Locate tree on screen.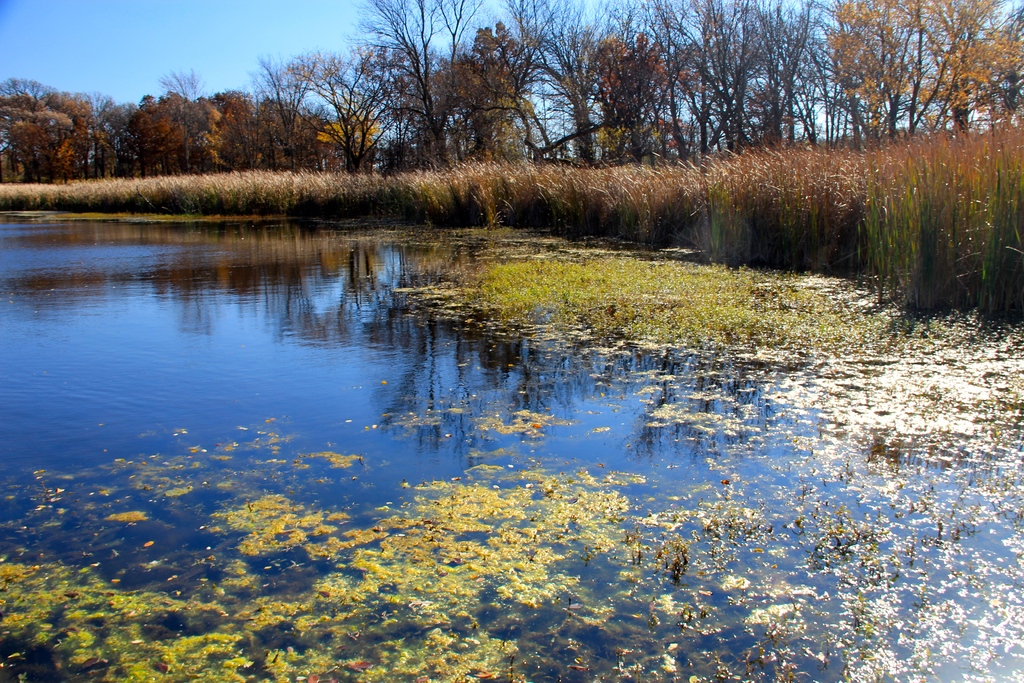
On screen at {"left": 623, "top": 0, "right": 721, "bottom": 159}.
